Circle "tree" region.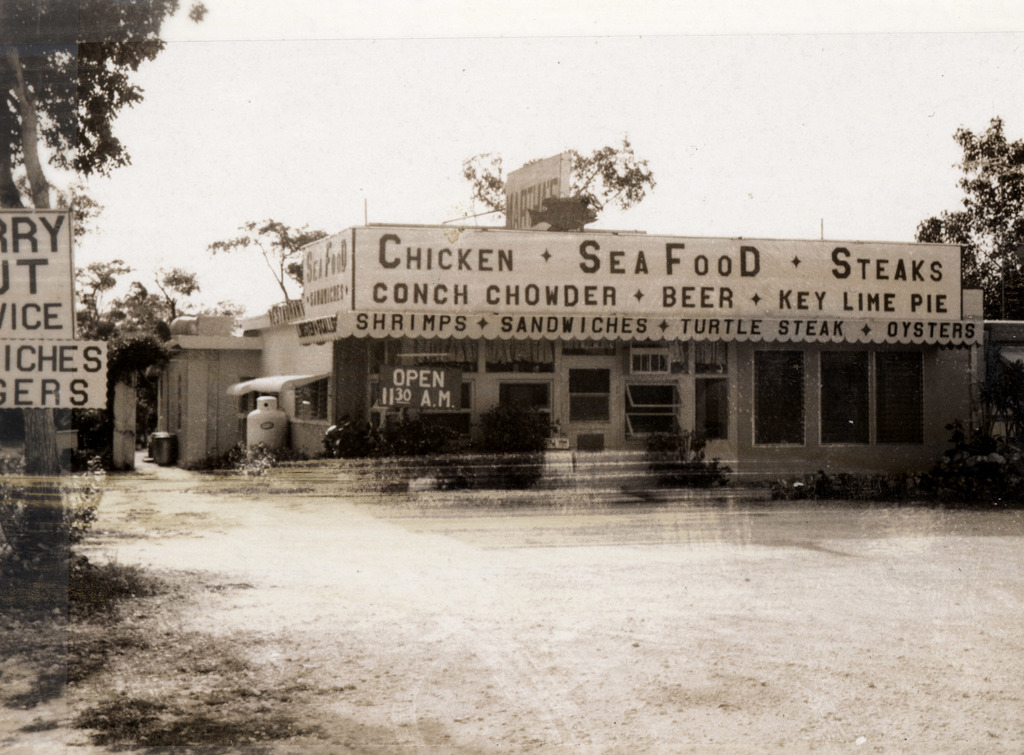
Region: bbox(69, 252, 200, 466).
